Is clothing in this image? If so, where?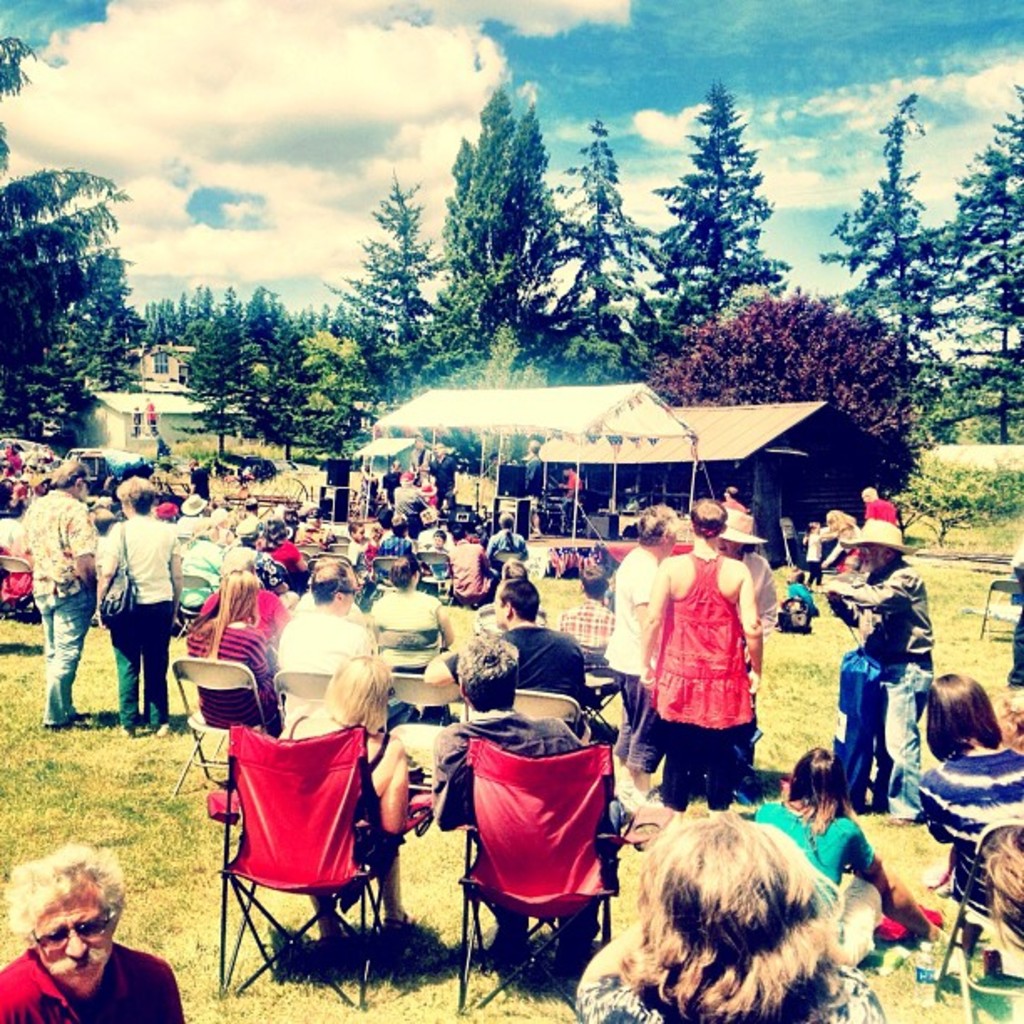
Yes, at BBox(278, 617, 387, 721).
